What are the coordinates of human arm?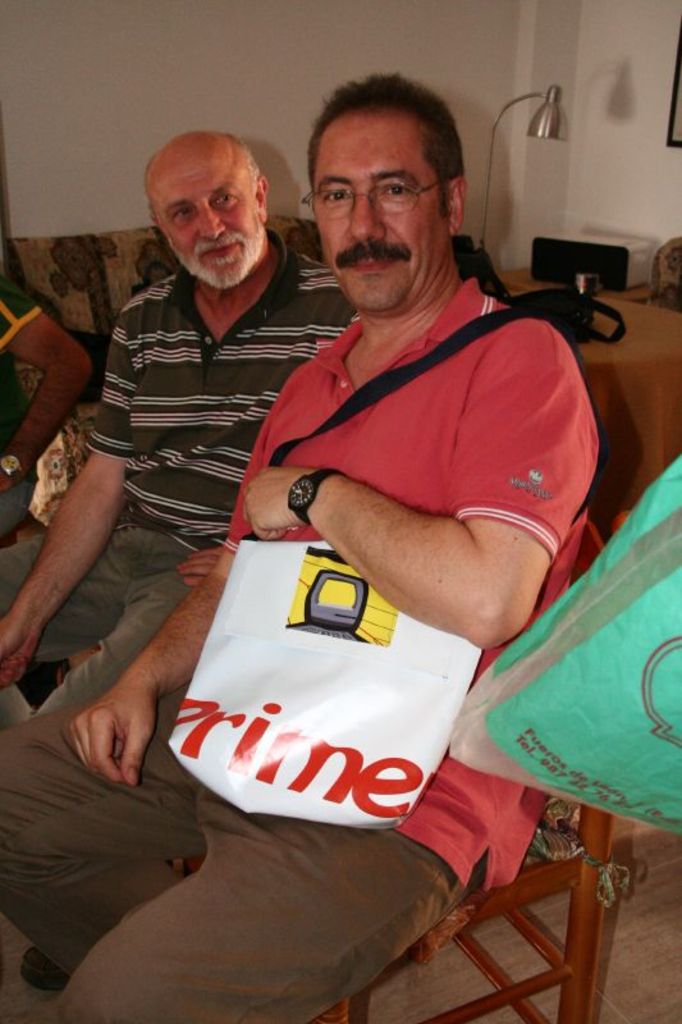
241:402:587:653.
